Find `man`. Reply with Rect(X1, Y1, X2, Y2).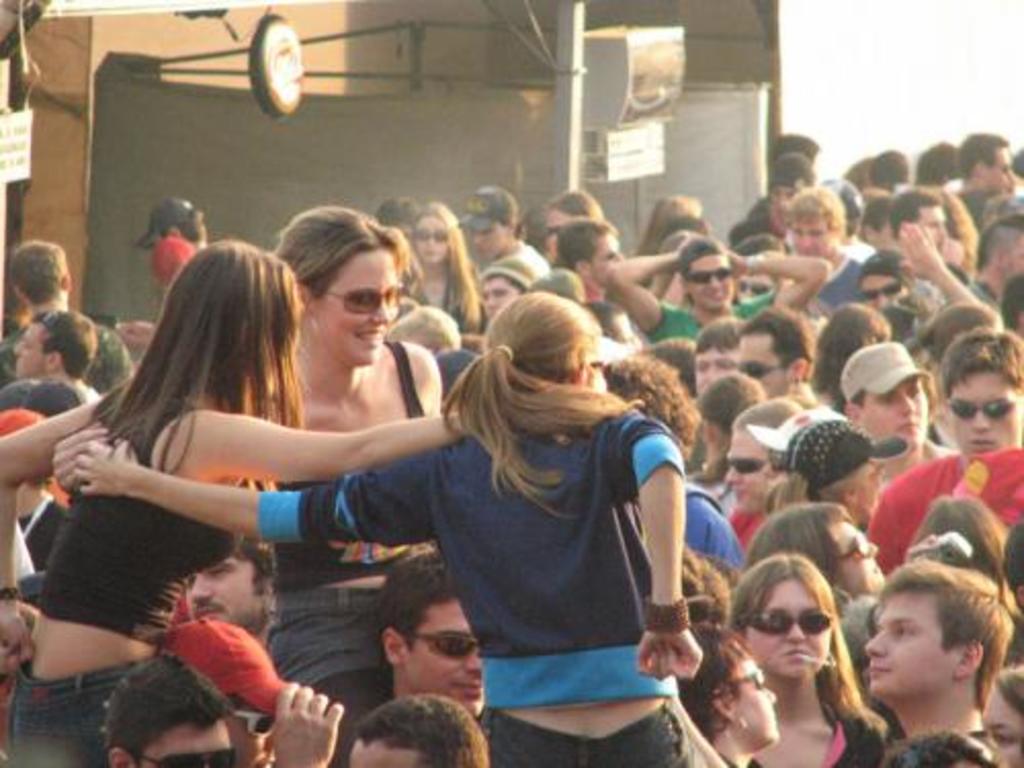
Rect(453, 182, 549, 279).
